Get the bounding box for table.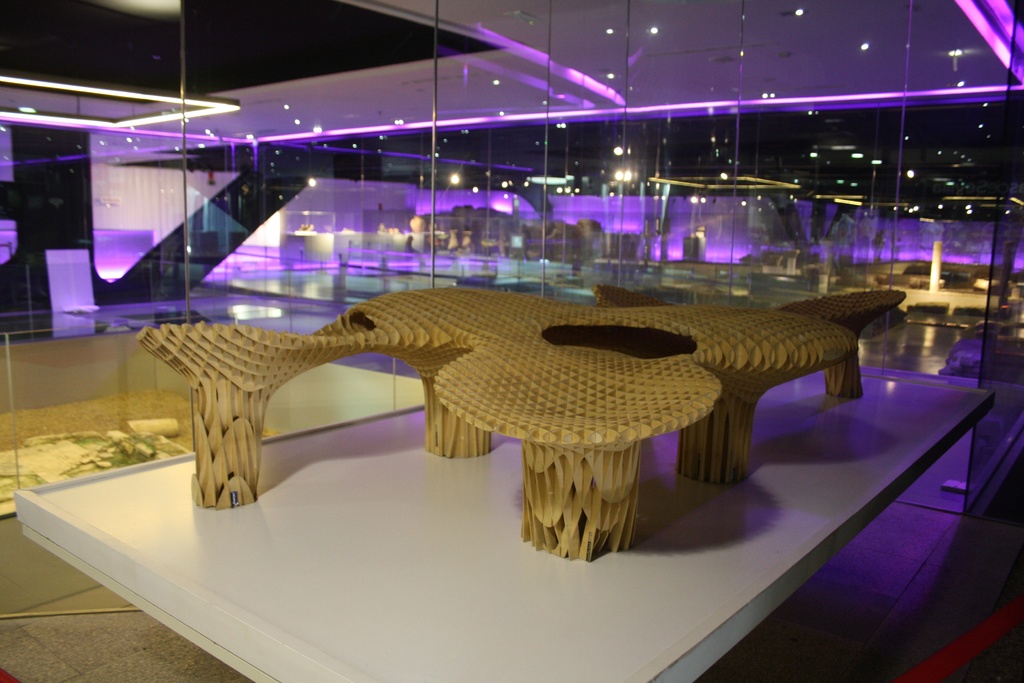
(200,284,882,552).
